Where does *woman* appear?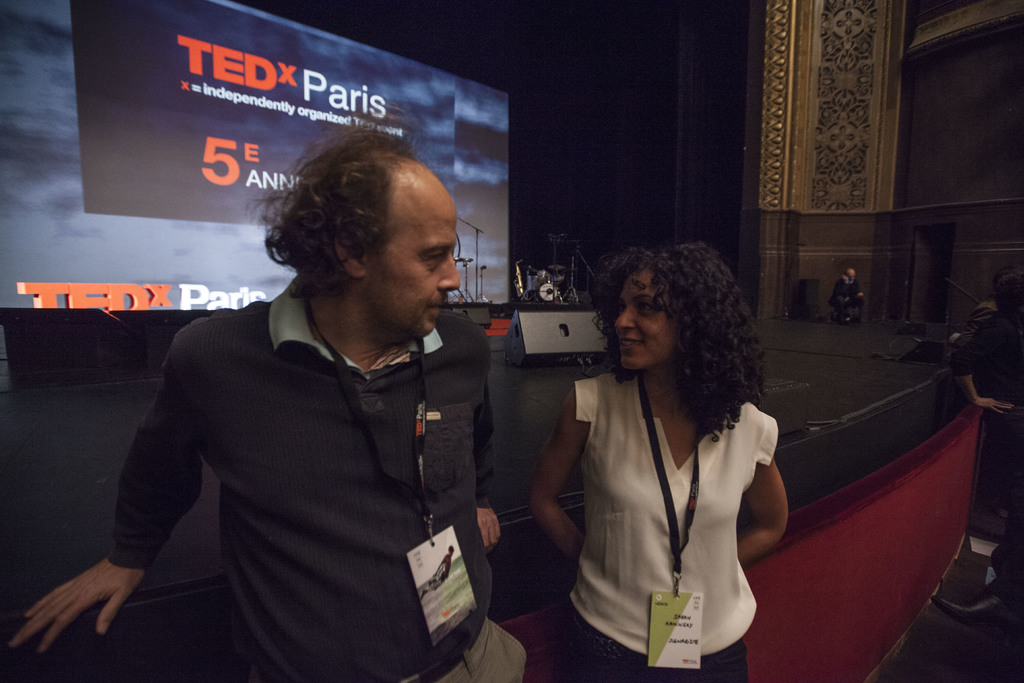
Appears at 582:244:787:678.
